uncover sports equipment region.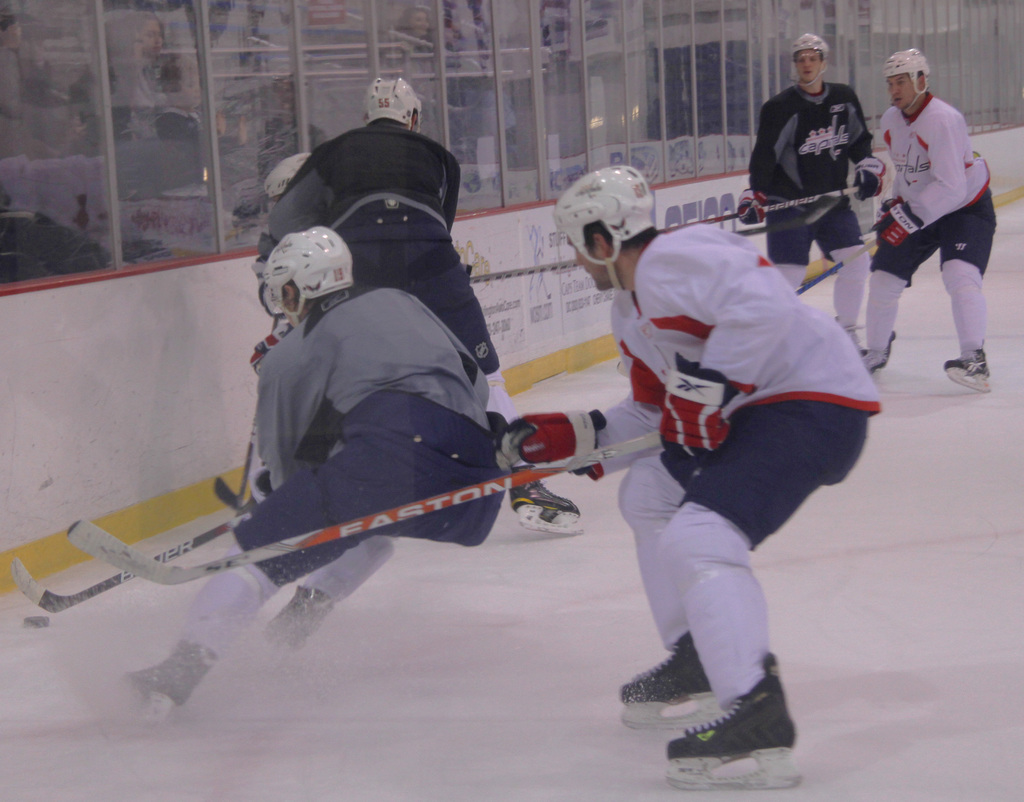
Uncovered: <bbox>665, 653, 802, 792</bbox>.
